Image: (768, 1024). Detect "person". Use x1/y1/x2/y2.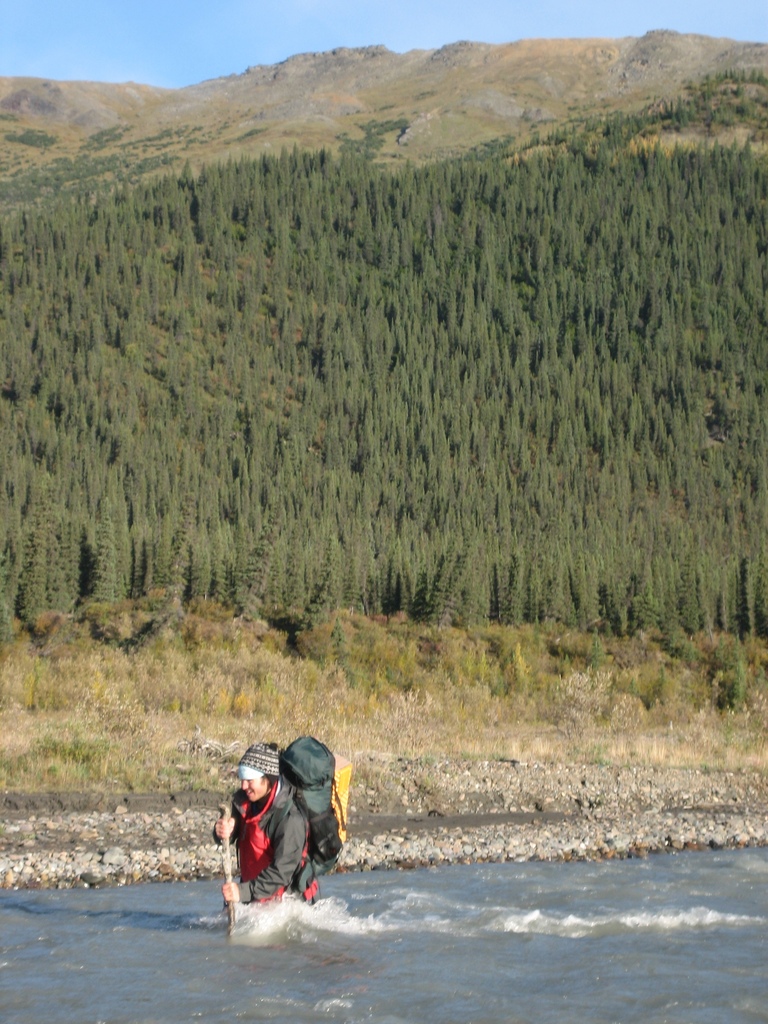
216/742/346/919.
